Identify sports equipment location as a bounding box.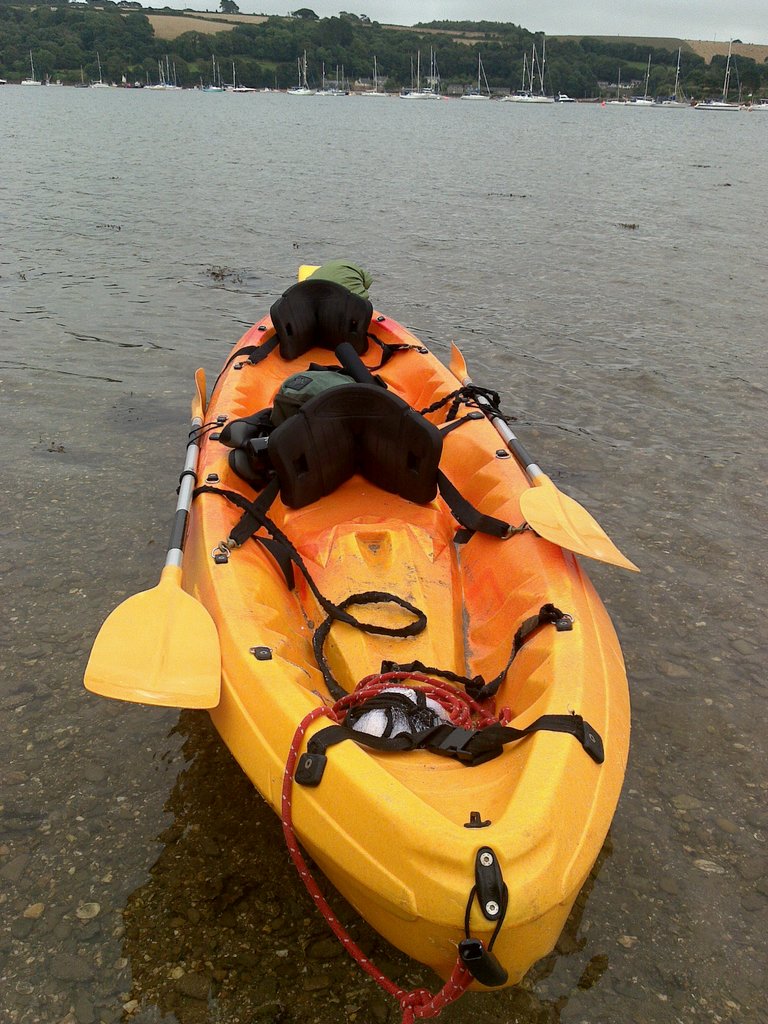
(left=191, top=260, right=634, bottom=997).
